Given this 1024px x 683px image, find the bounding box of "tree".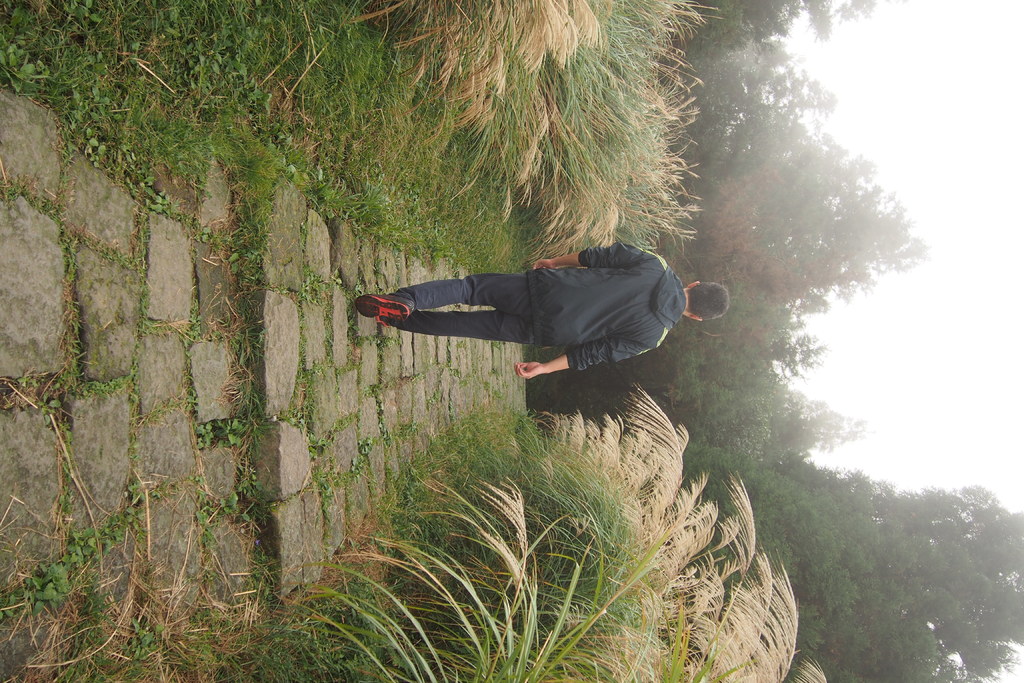
left=661, top=78, right=955, bottom=325.
